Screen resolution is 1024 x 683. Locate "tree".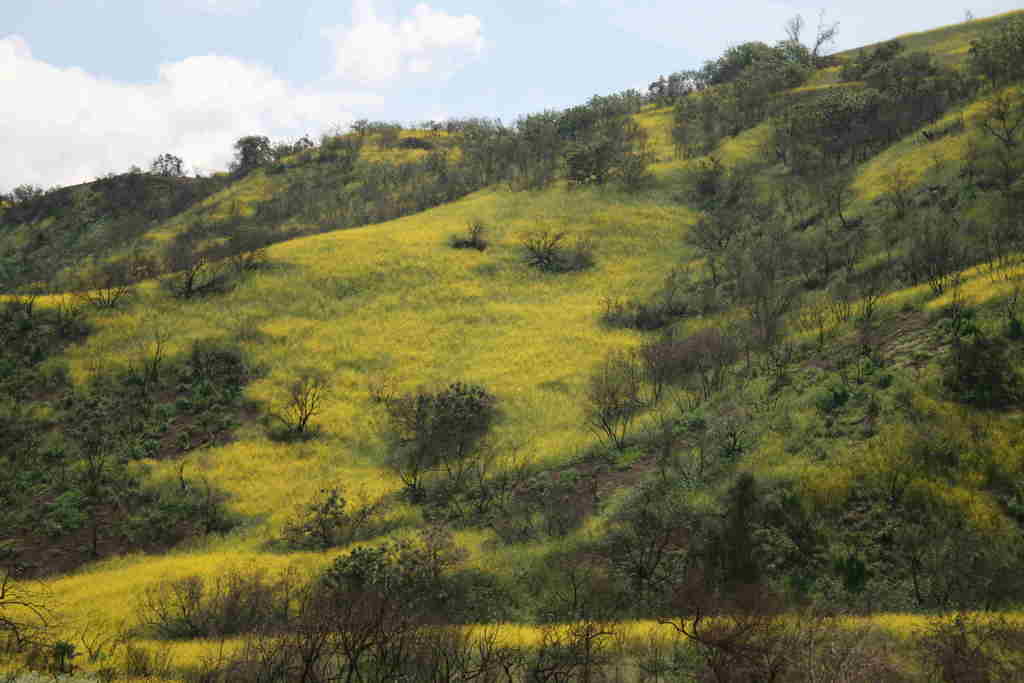
select_region(231, 124, 282, 168).
